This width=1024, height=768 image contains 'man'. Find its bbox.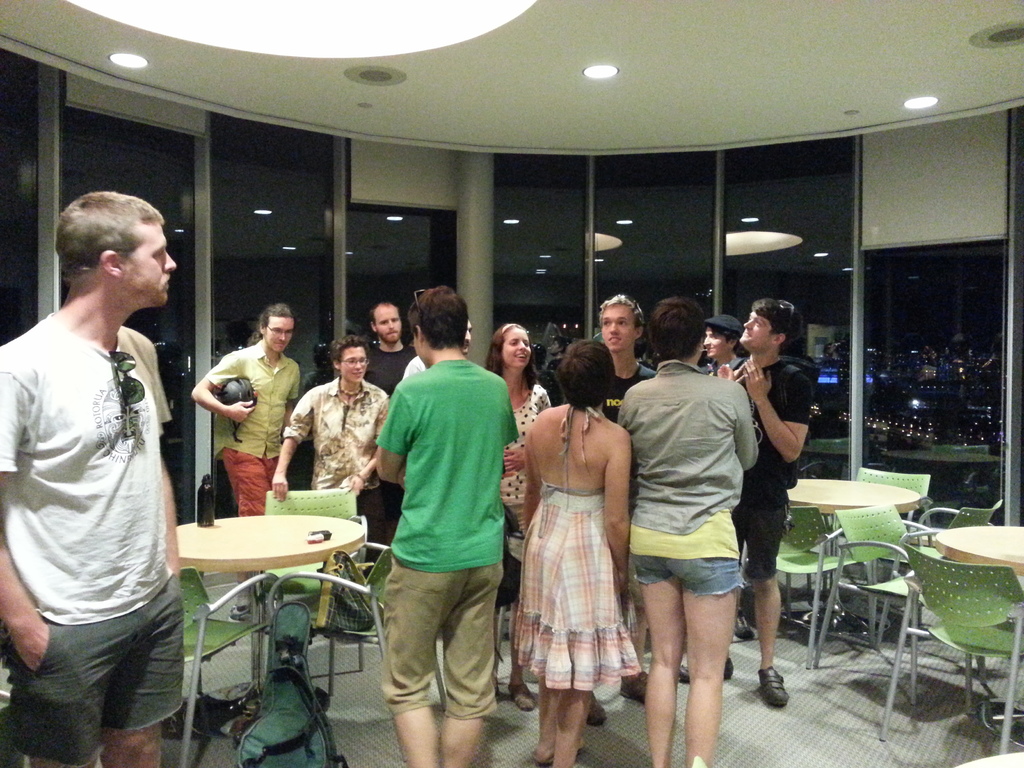
locate(374, 284, 520, 767).
